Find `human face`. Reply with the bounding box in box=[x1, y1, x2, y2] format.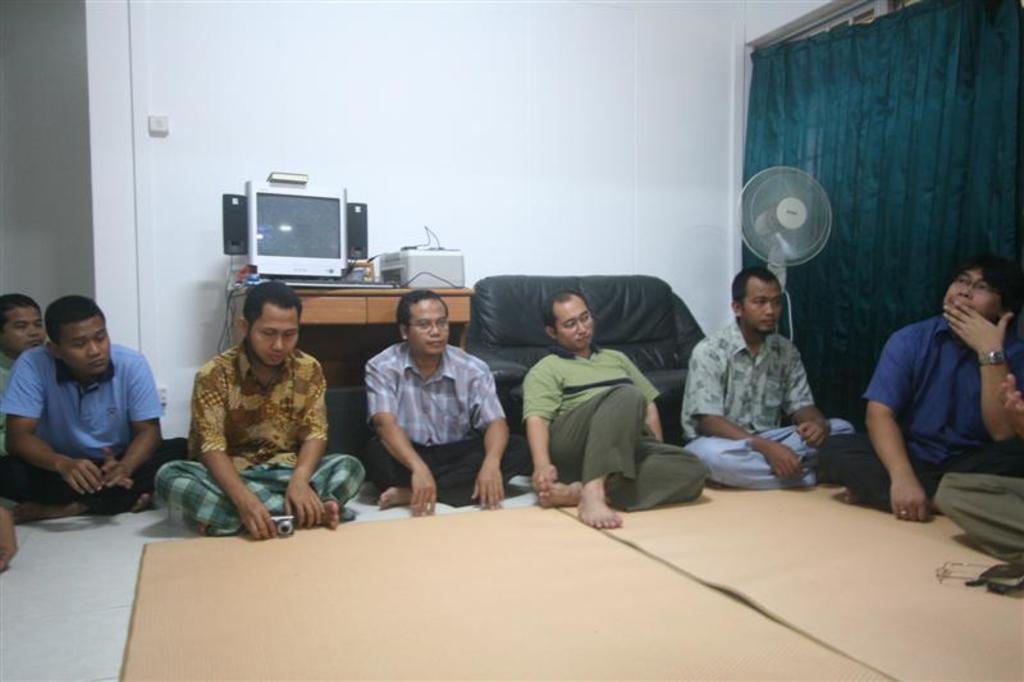
box=[740, 279, 788, 338].
